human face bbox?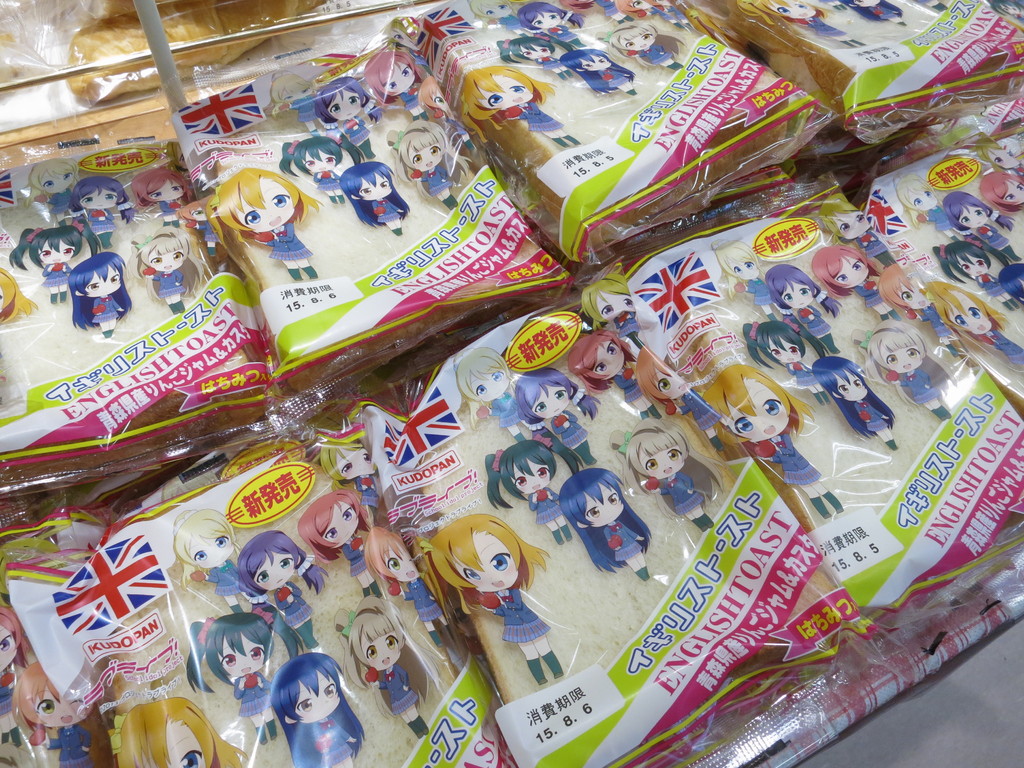
(x1=137, y1=721, x2=204, y2=767)
